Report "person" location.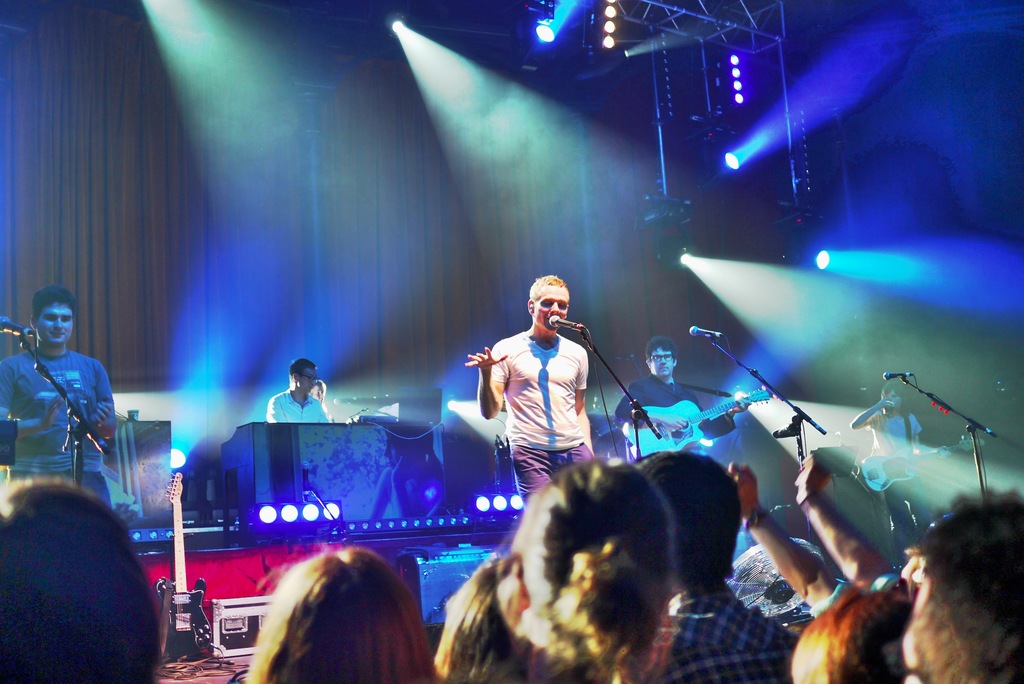
Report: 789, 448, 940, 683.
